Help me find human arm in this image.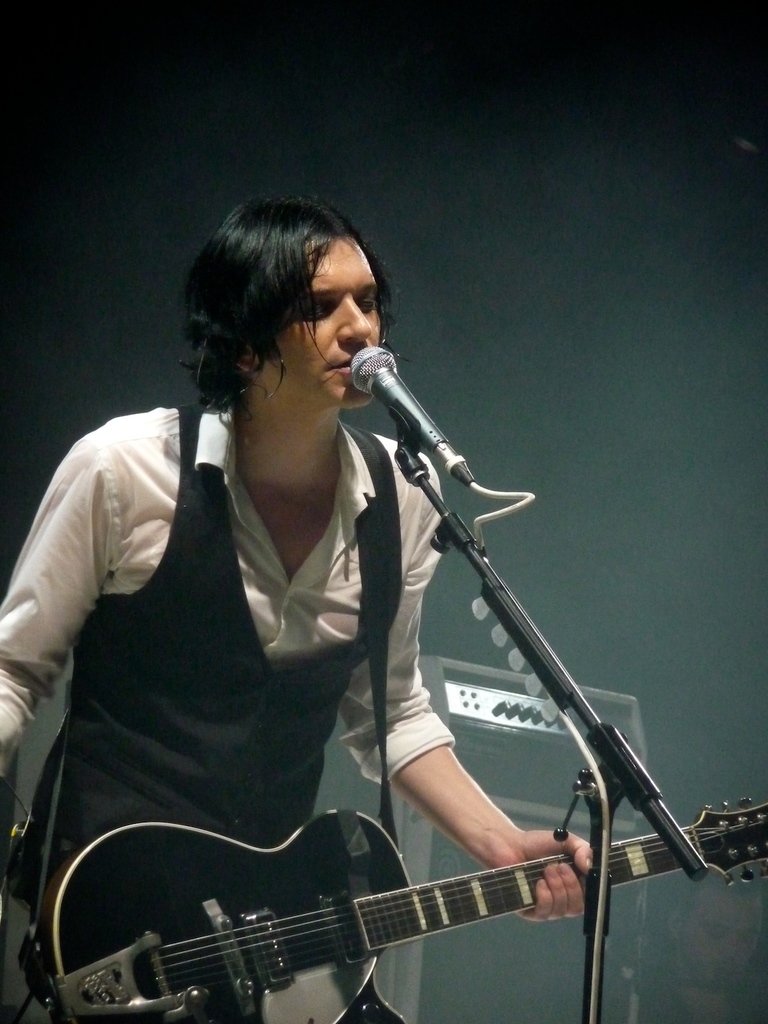
Found it: BBox(12, 460, 115, 772).
